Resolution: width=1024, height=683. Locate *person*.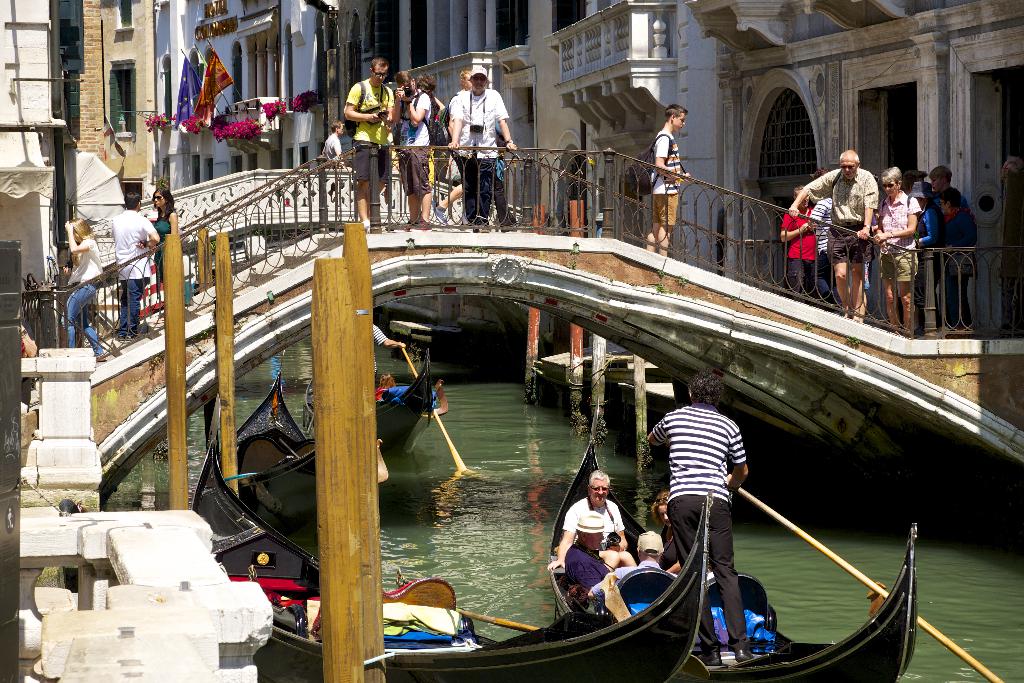
[x1=449, y1=68, x2=516, y2=233].
